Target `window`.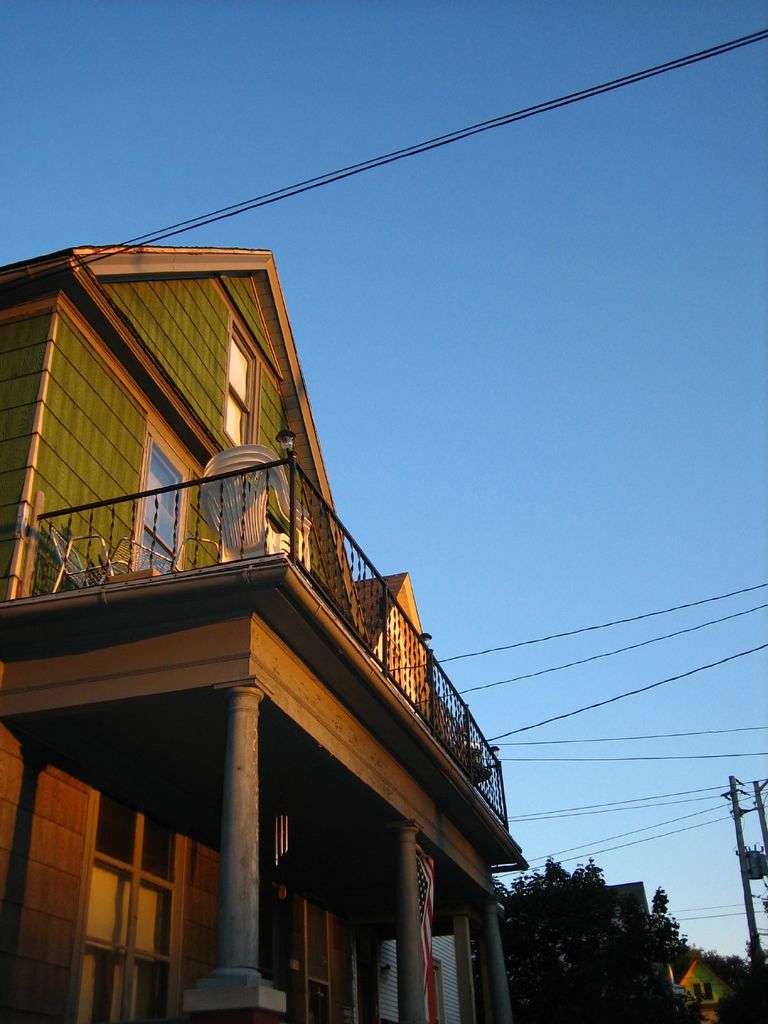
Target region: box(215, 309, 262, 447).
